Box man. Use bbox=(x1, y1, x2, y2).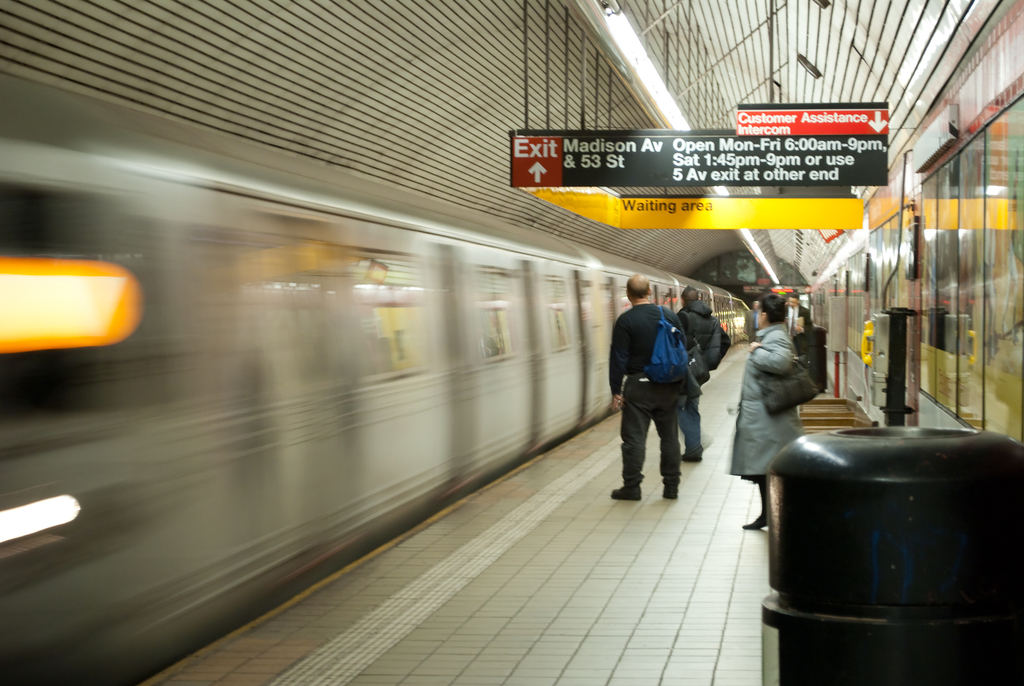
bbox=(680, 284, 729, 463).
